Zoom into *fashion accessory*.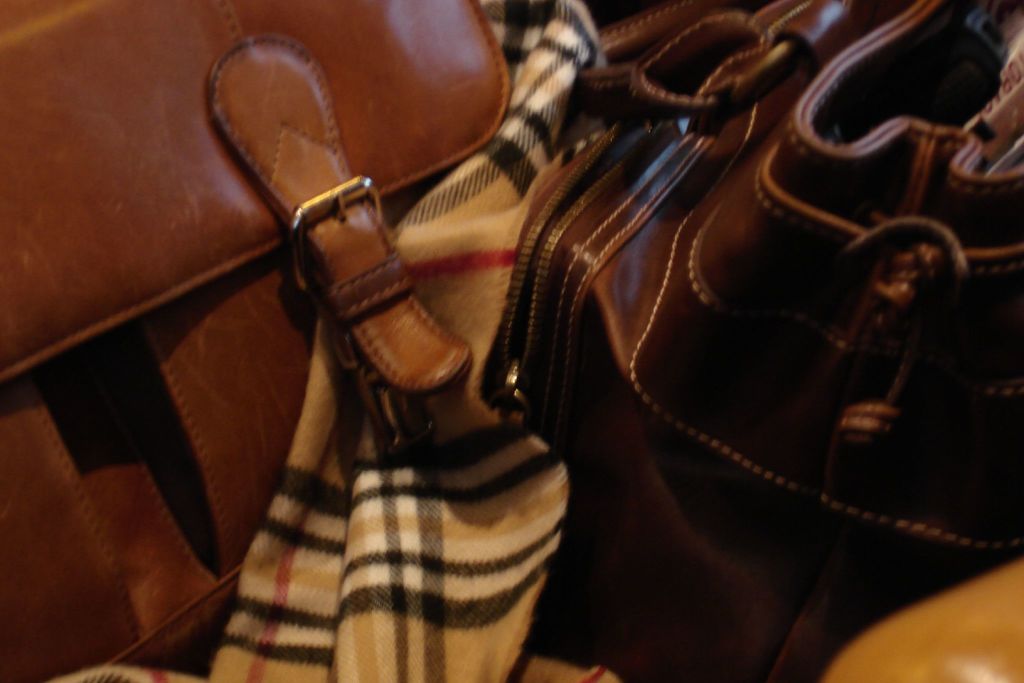
Zoom target: left=0, top=0, right=536, bottom=682.
